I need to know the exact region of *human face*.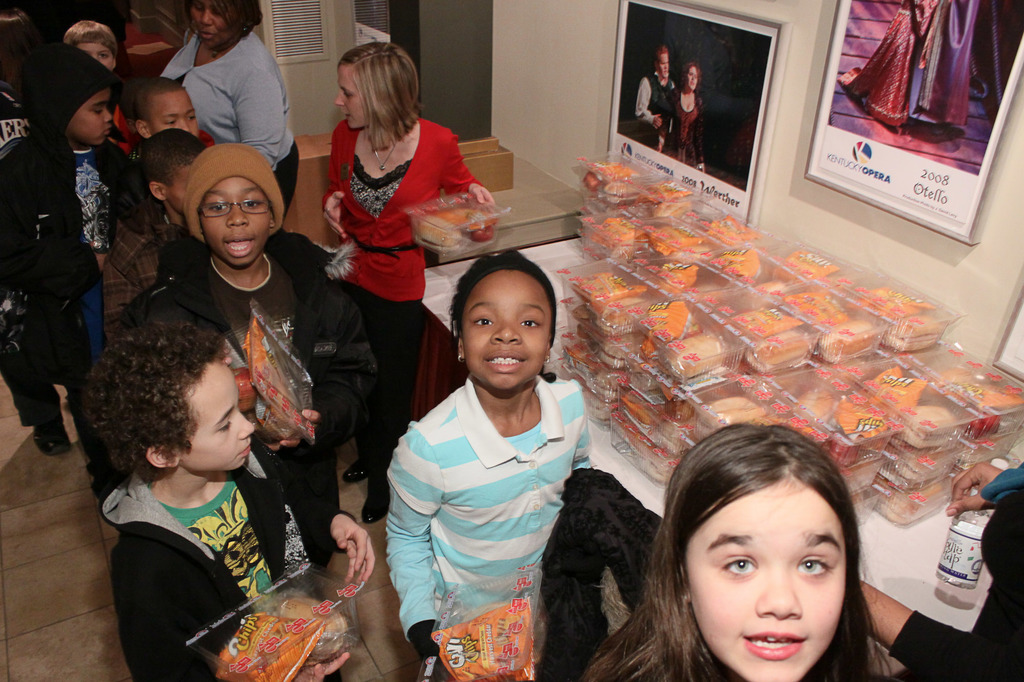
Region: region(658, 52, 667, 77).
